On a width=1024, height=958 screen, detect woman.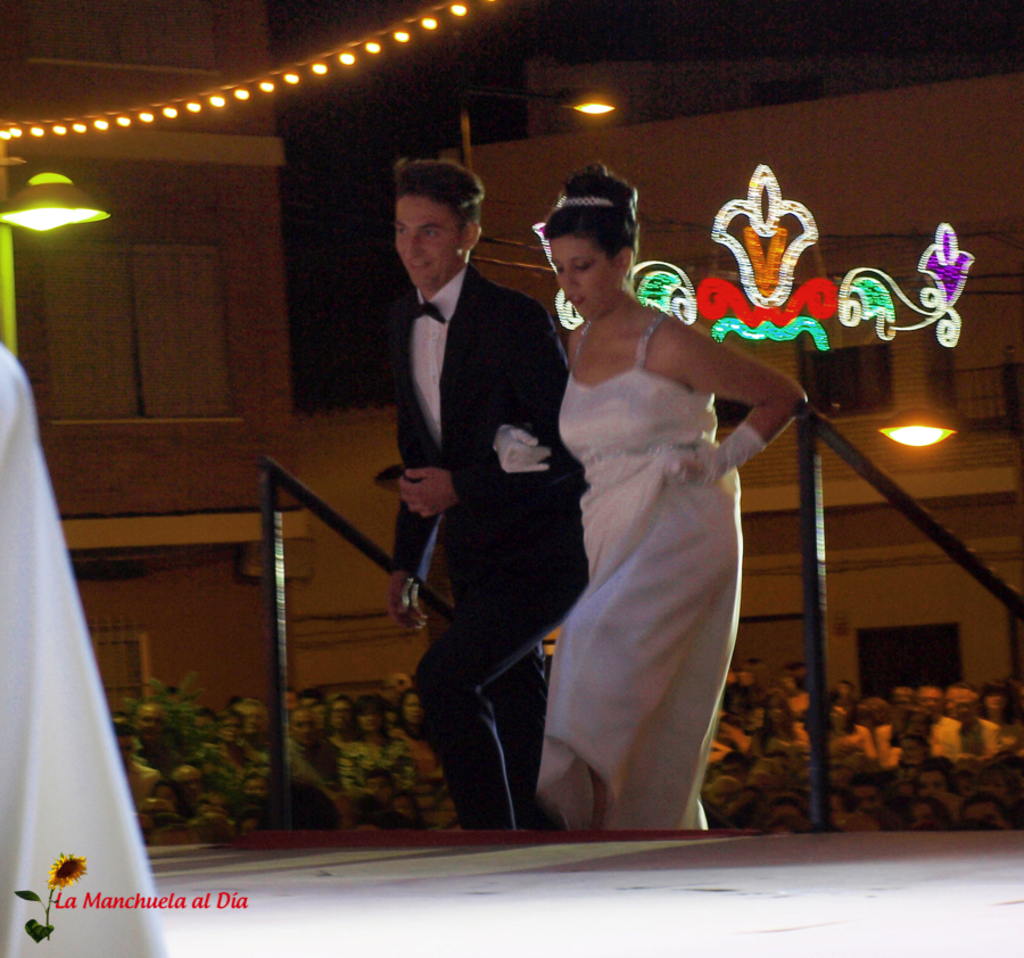
x1=898 y1=735 x2=932 y2=765.
